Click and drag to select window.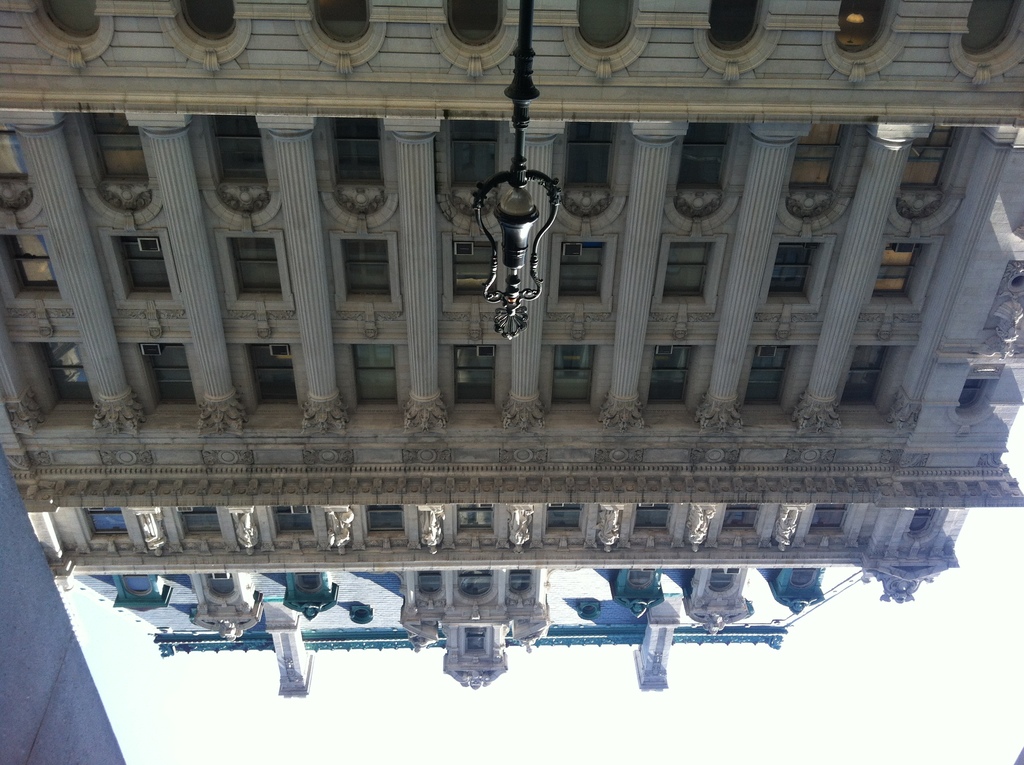
Selection: l=780, t=118, r=838, b=188.
